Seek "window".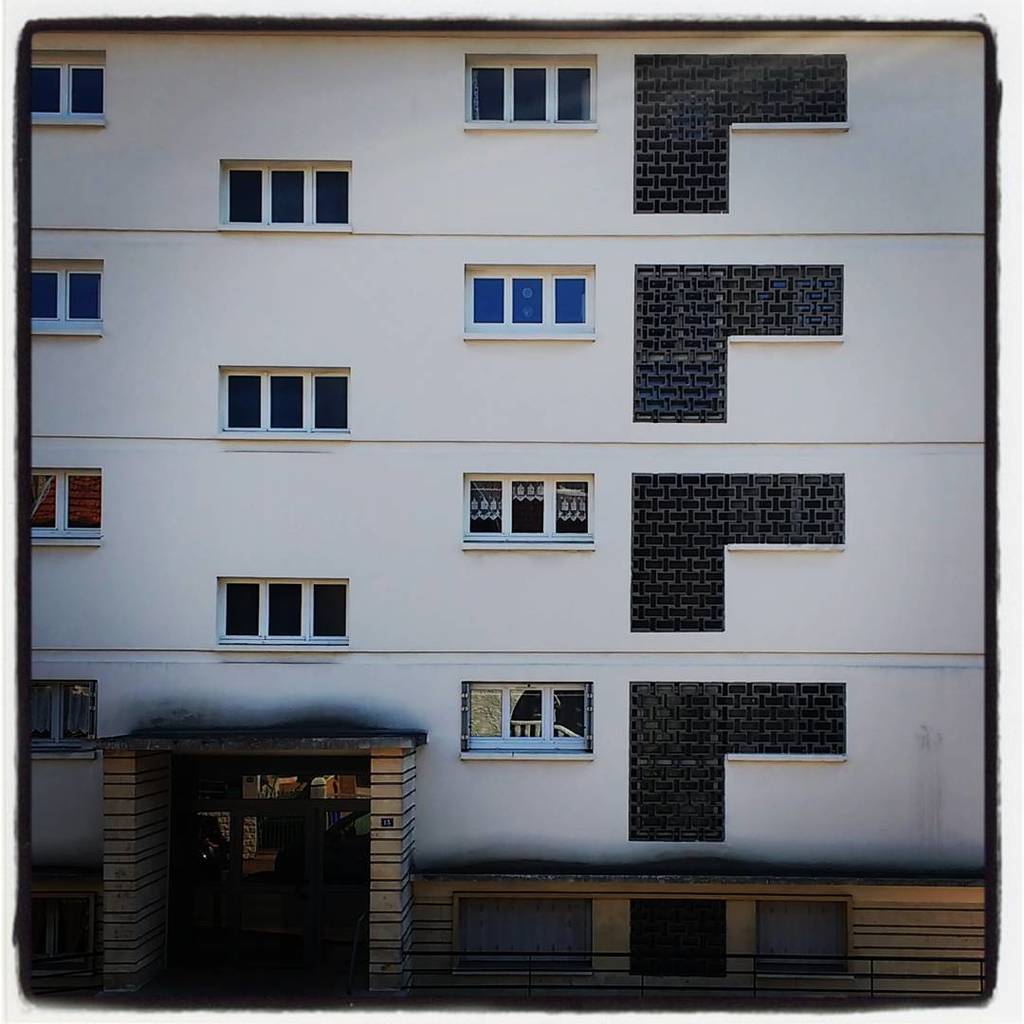
pyautogui.locateOnScreen(217, 364, 354, 435).
